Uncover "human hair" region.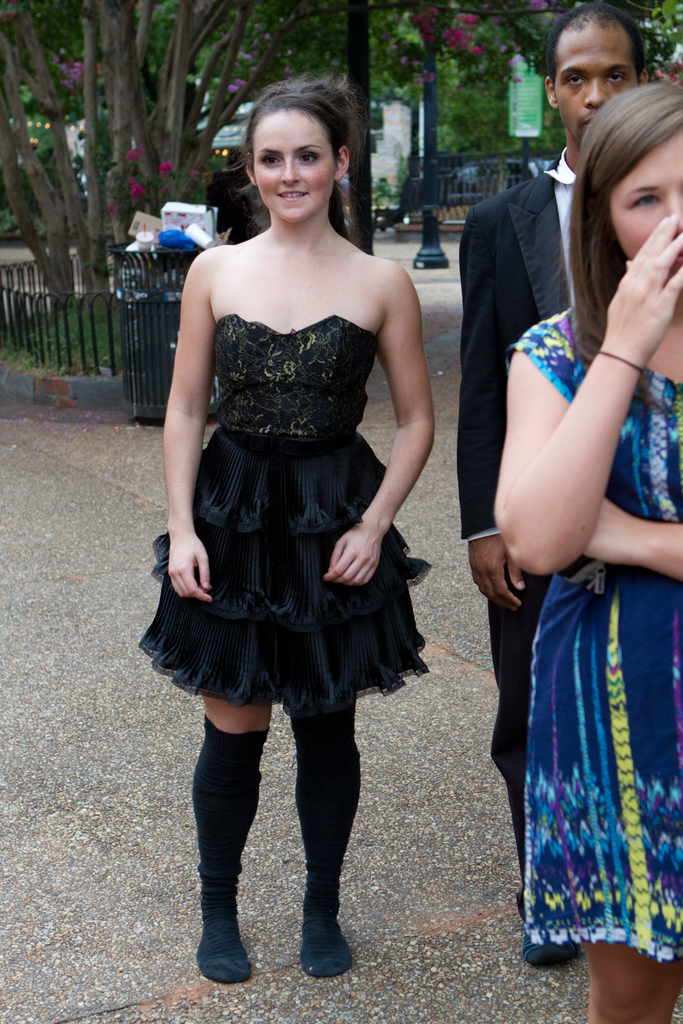
Uncovered: {"x1": 563, "y1": 79, "x2": 682, "y2": 408}.
